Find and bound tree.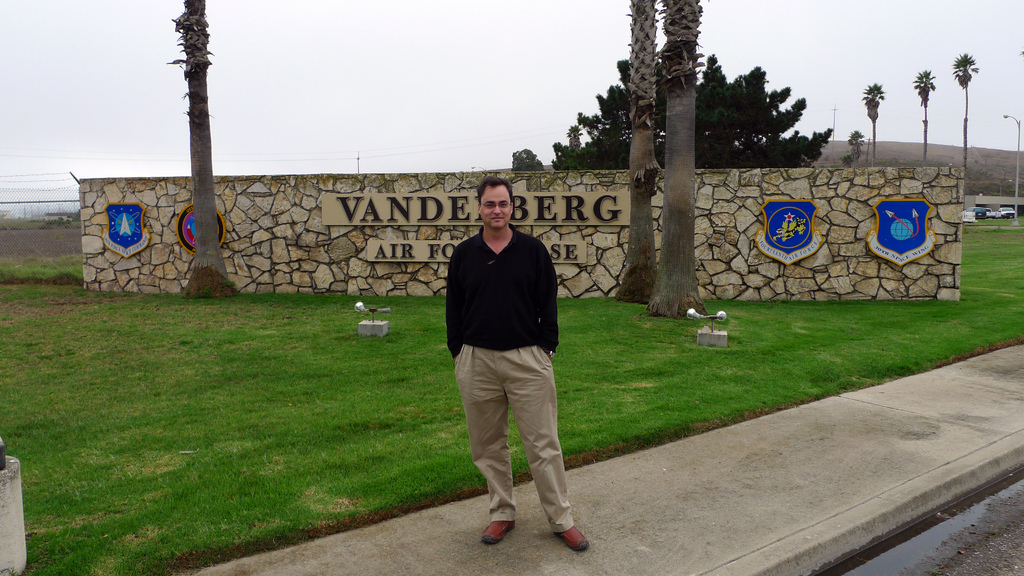
Bound: <region>511, 146, 545, 177</region>.
